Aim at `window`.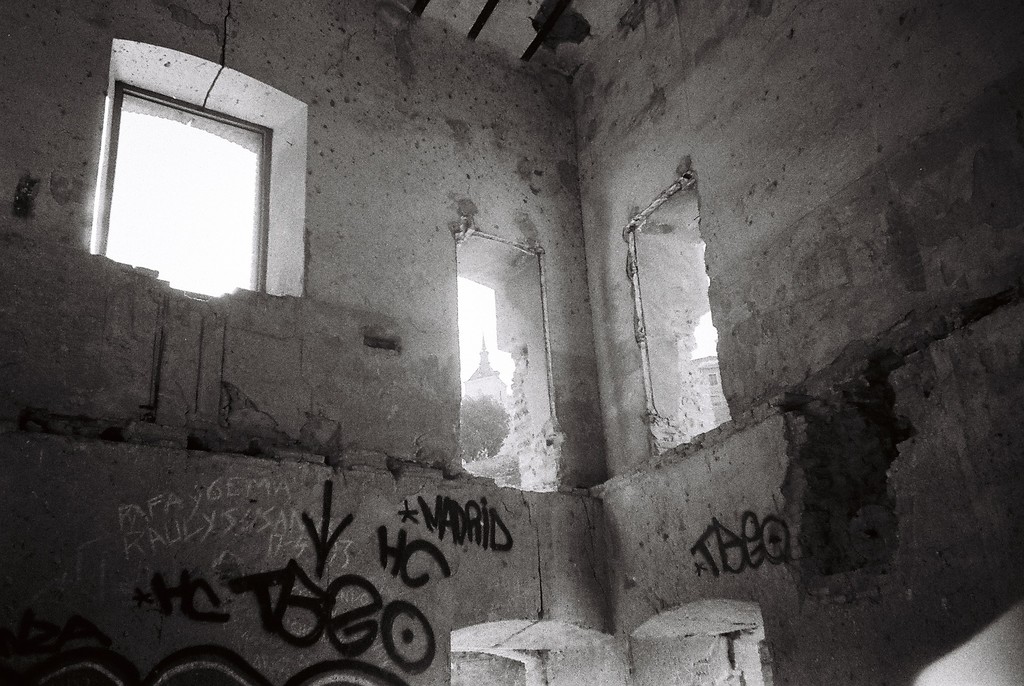
Aimed at bbox=[621, 159, 749, 457].
